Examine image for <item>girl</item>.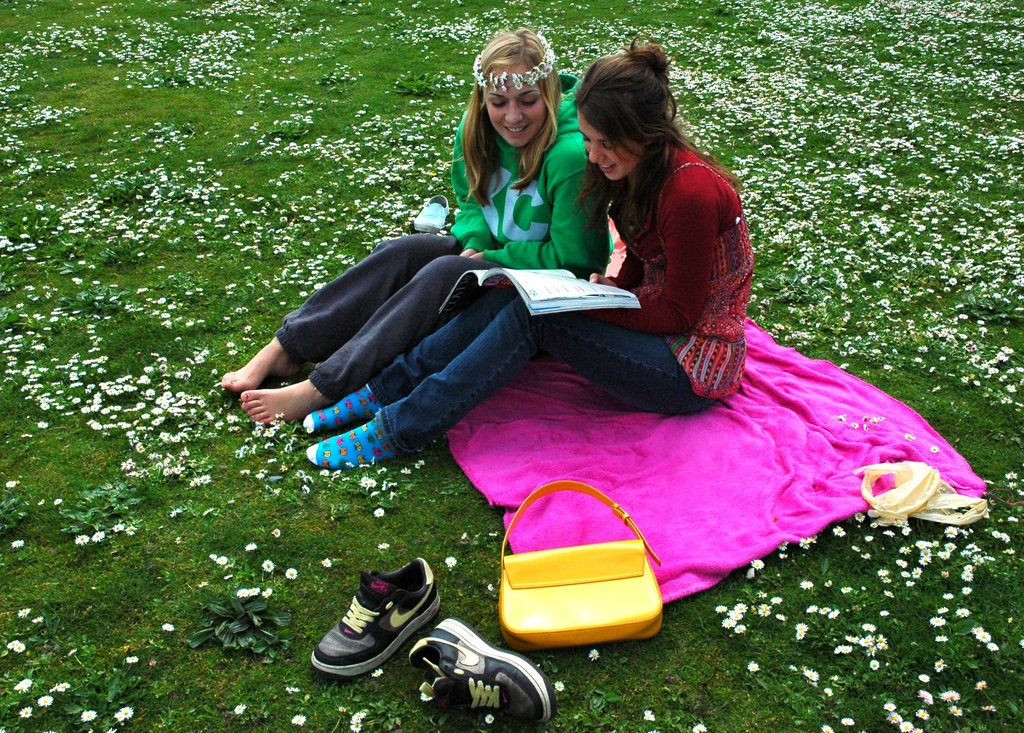
Examination result: rect(301, 33, 755, 471).
